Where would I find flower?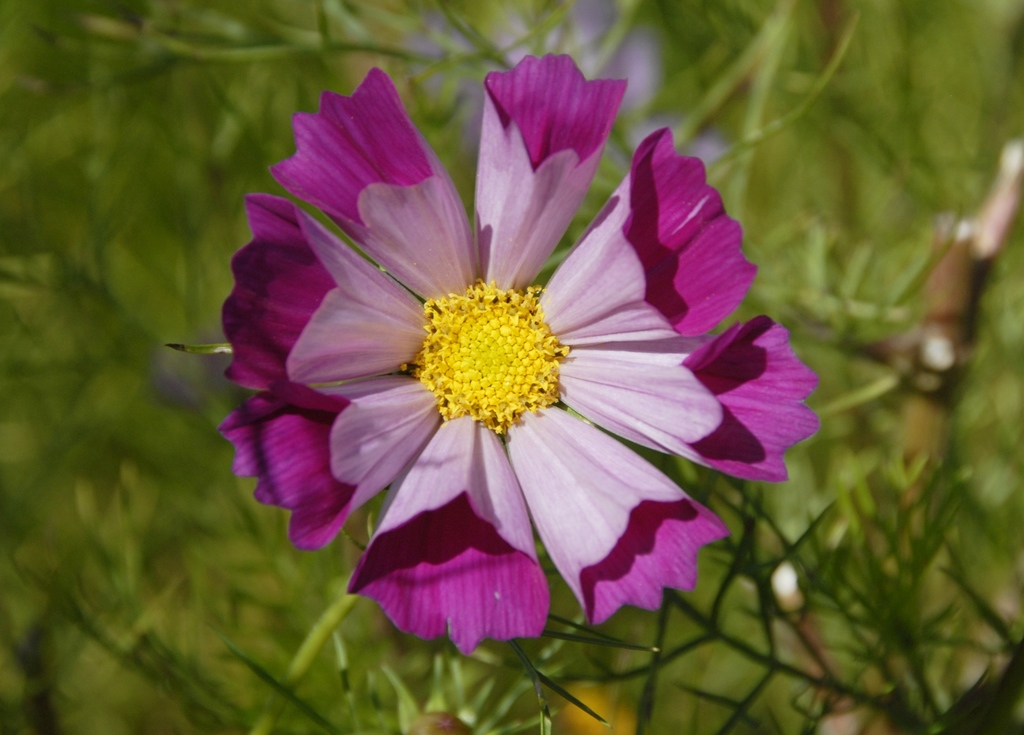
At {"left": 177, "top": 63, "right": 806, "bottom": 727}.
